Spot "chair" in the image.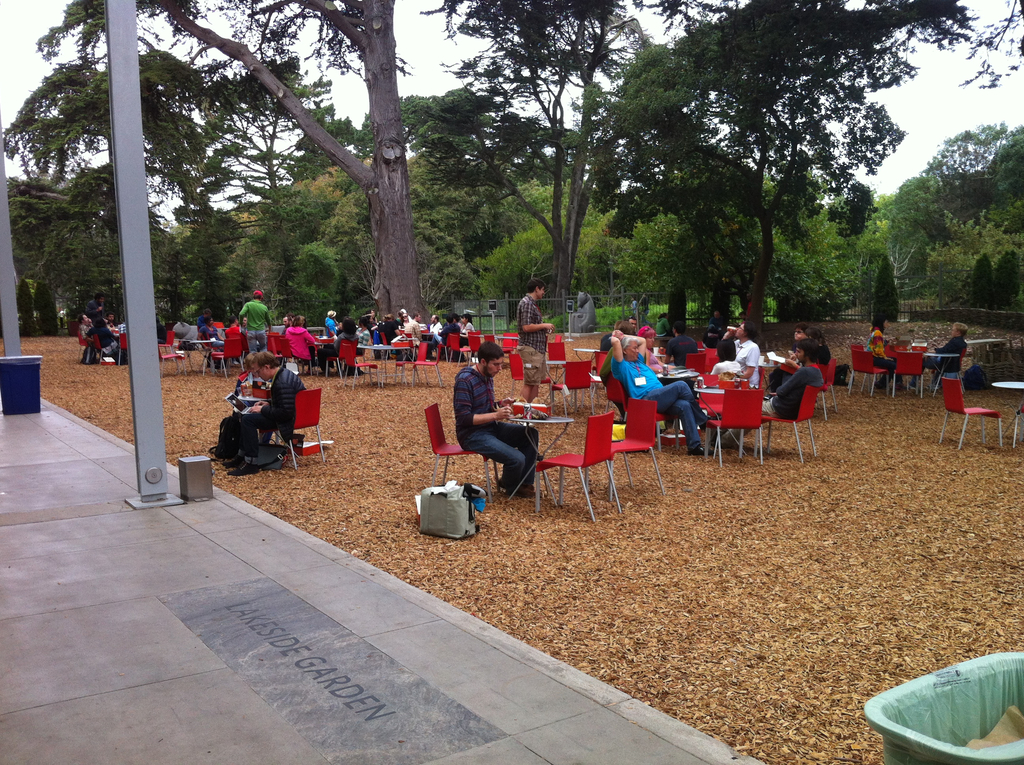
"chair" found at x1=501 y1=330 x2=518 y2=355.
